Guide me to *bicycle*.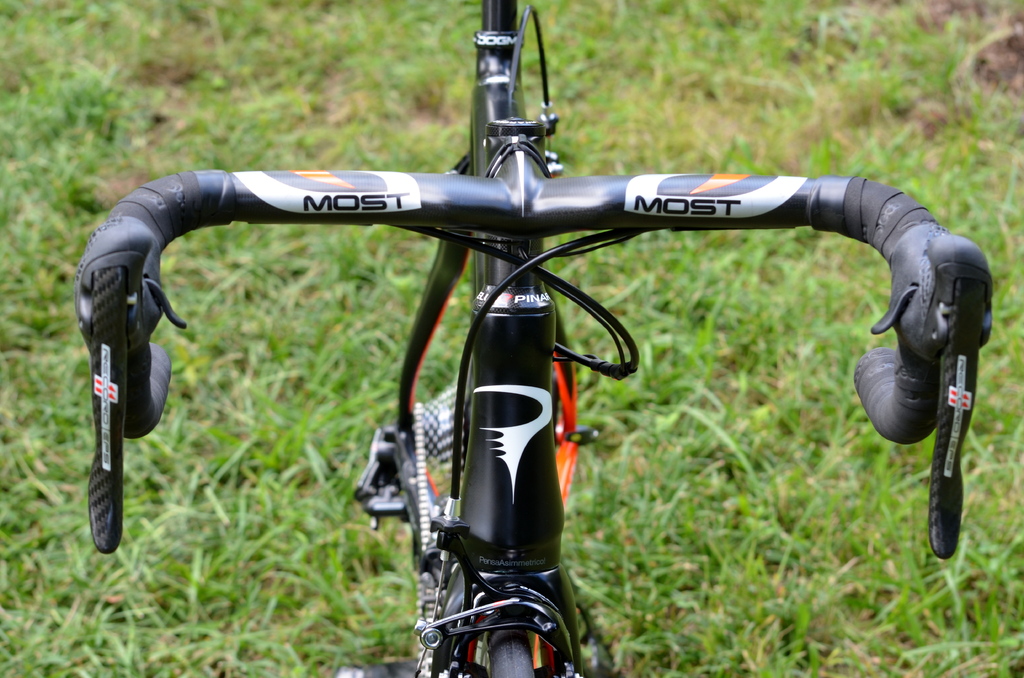
Guidance: locate(74, 0, 986, 670).
